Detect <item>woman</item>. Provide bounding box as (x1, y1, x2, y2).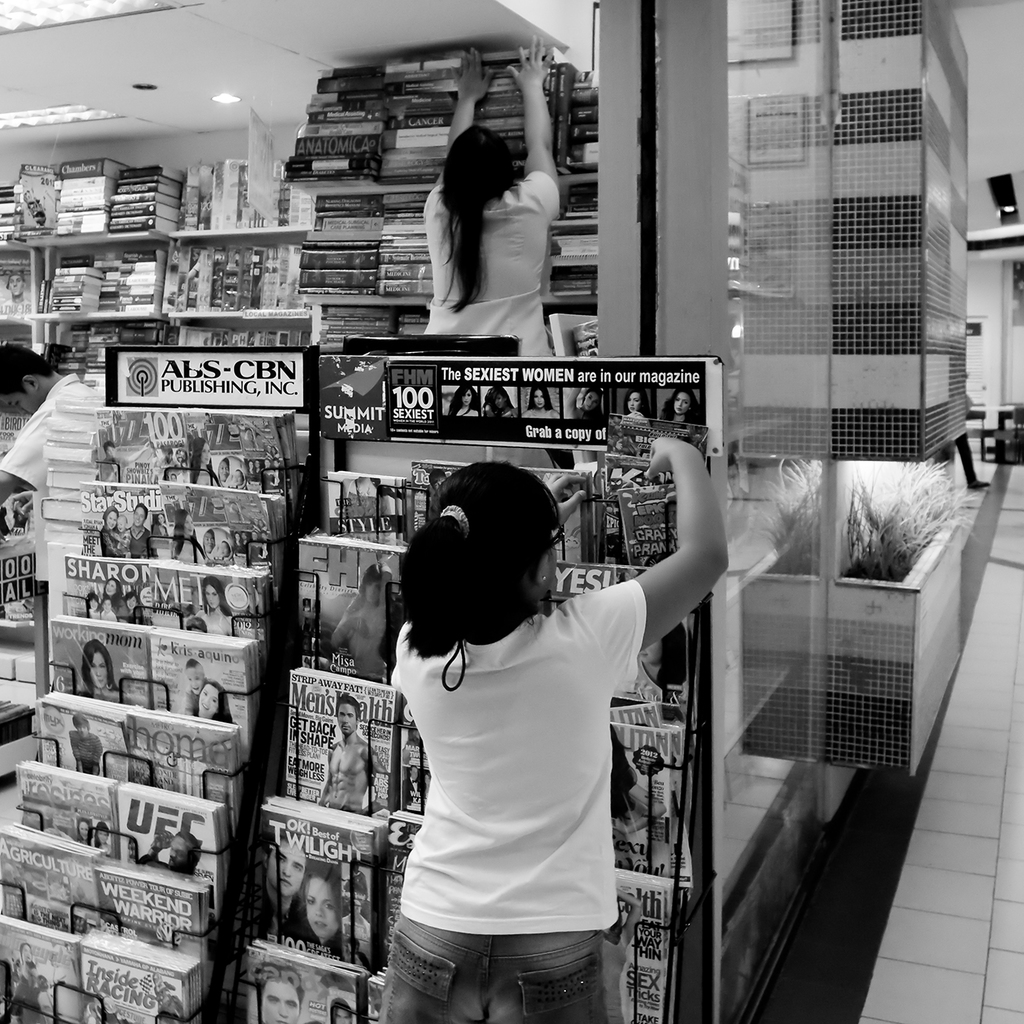
(664, 390, 711, 425).
